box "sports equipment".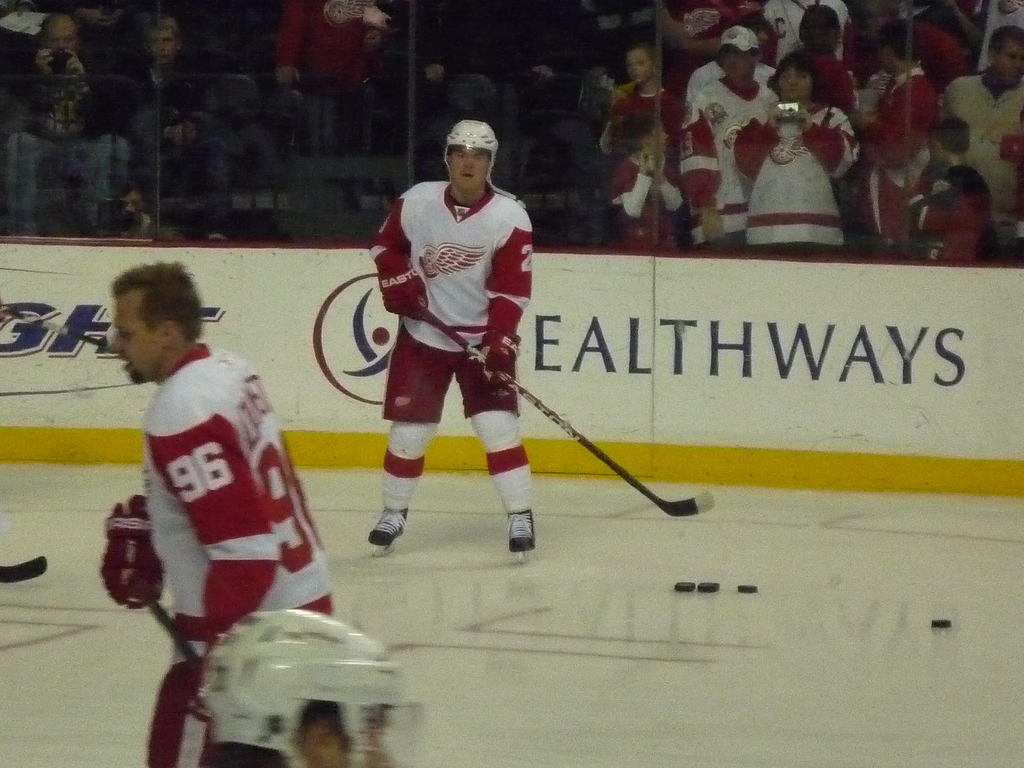
Rect(196, 609, 431, 767).
